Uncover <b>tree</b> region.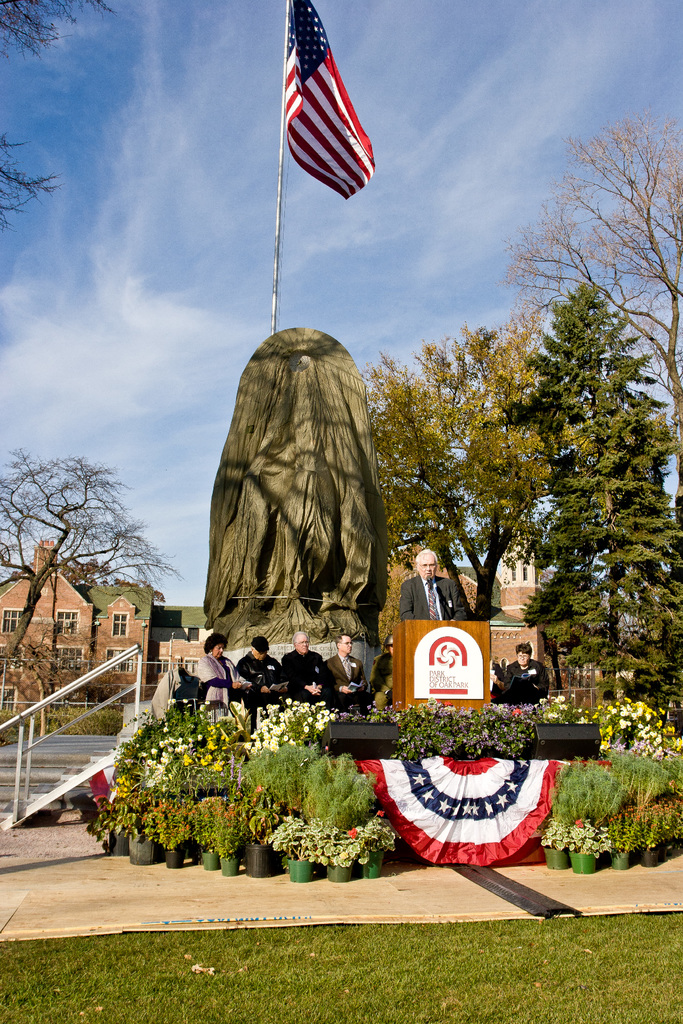
Uncovered: [left=354, top=356, right=512, bottom=630].
